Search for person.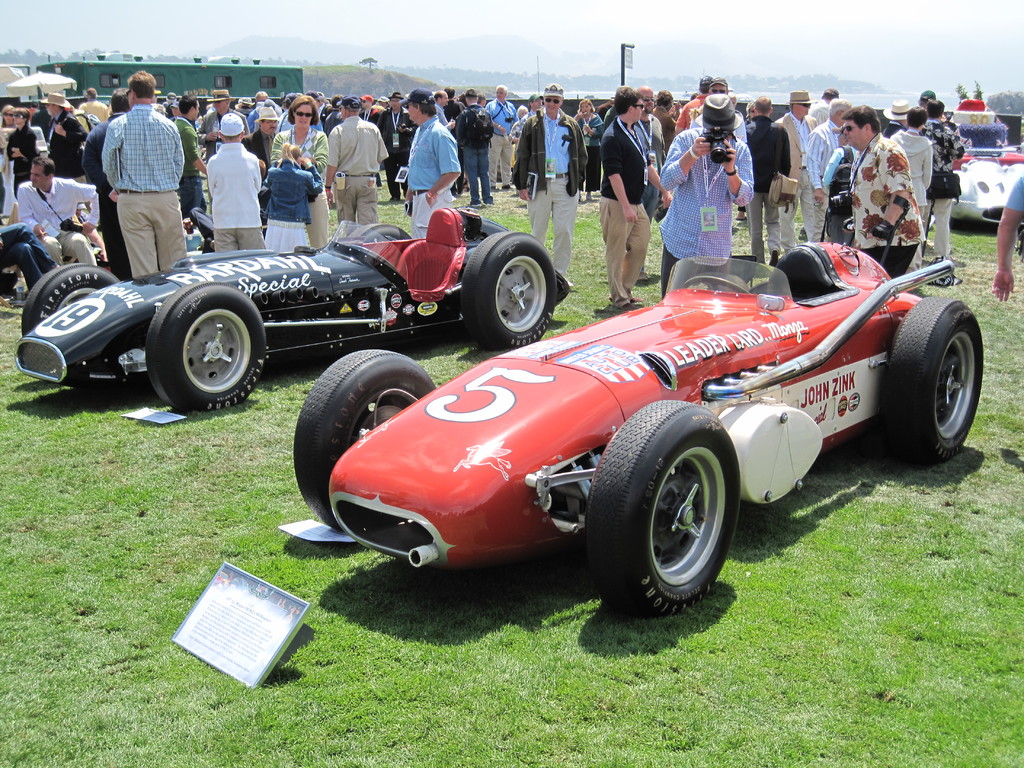
Found at 816/142/861/237.
